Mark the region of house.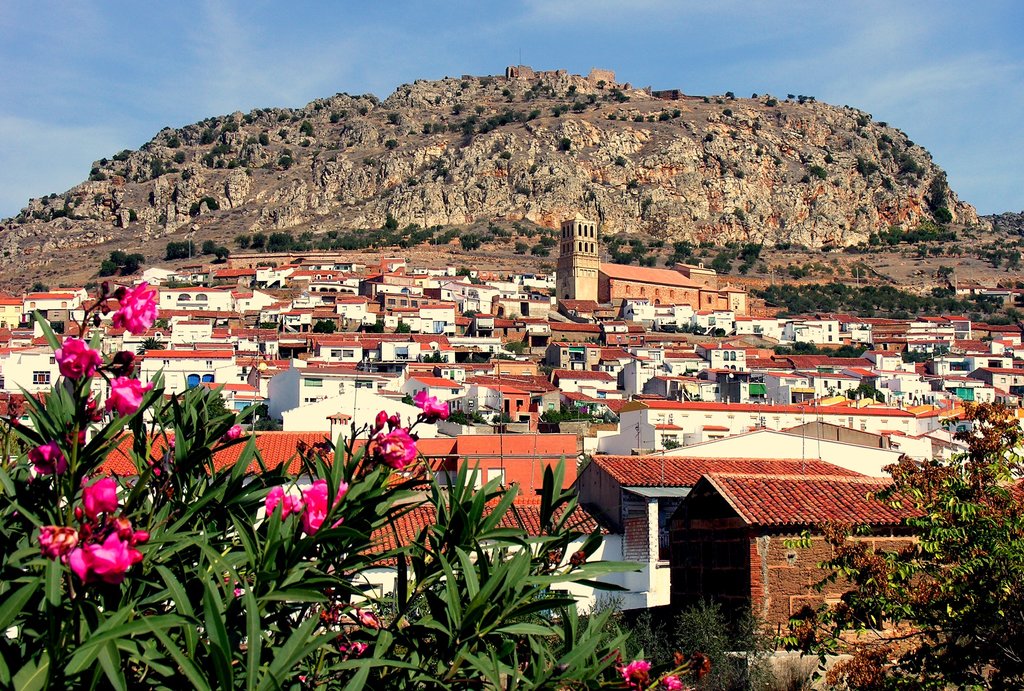
Region: BBox(600, 317, 646, 347).
